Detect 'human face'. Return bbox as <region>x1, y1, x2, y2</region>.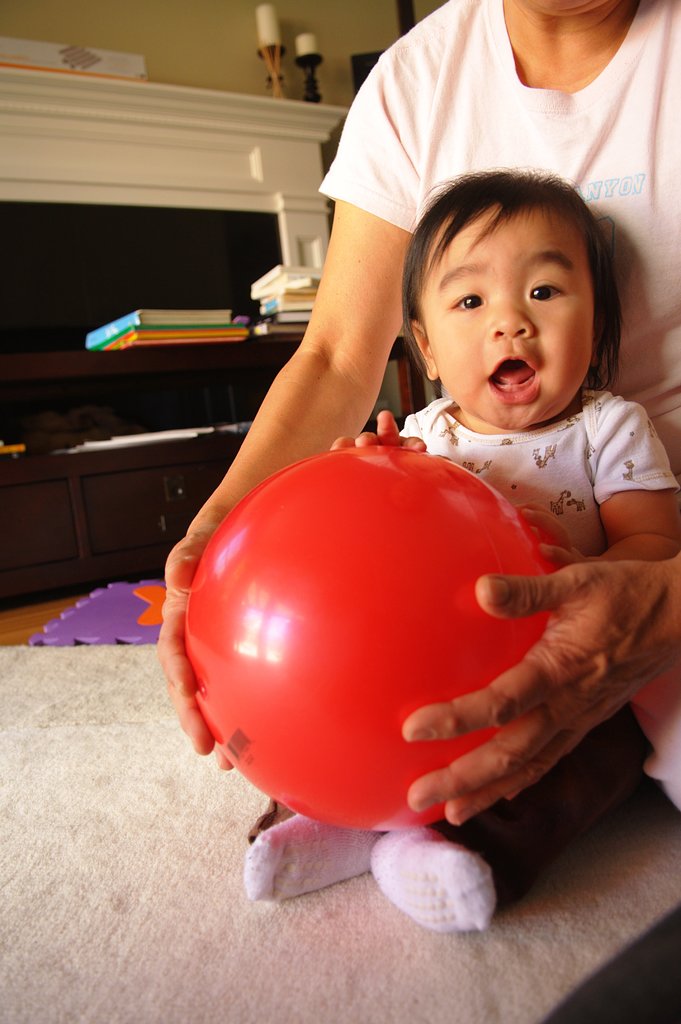
<region>421, 204, 598, 424</region>.
